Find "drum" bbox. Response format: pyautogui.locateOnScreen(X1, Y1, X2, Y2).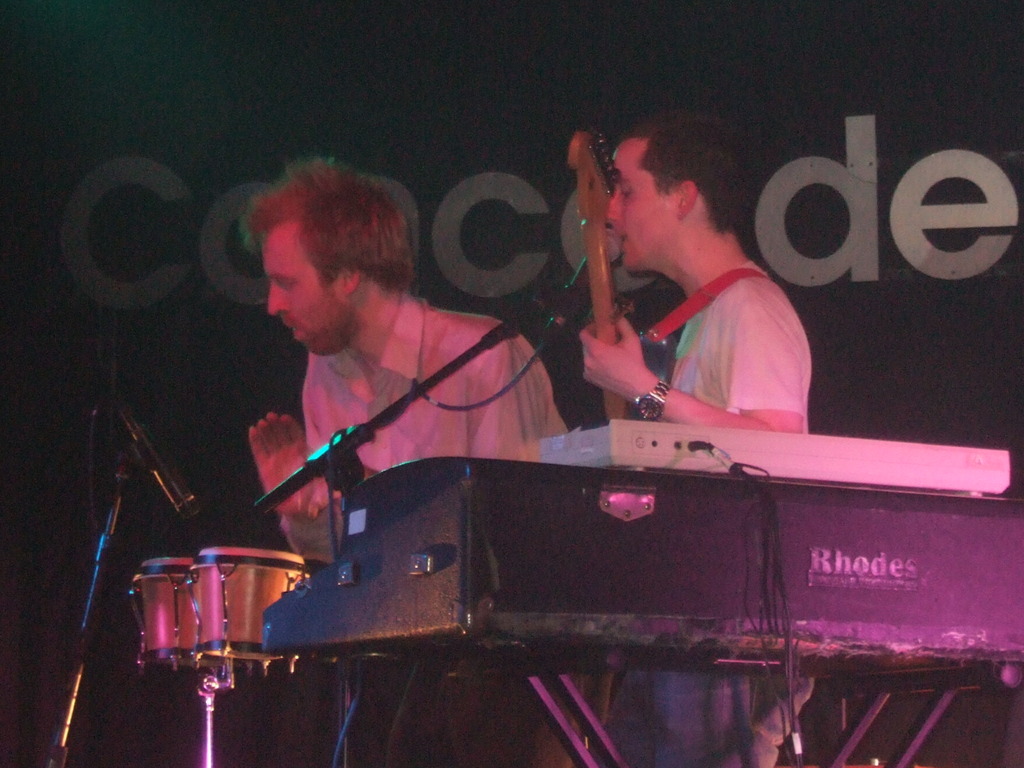
pyautogui.locateOnScreen(197, 545, 307, 676).
